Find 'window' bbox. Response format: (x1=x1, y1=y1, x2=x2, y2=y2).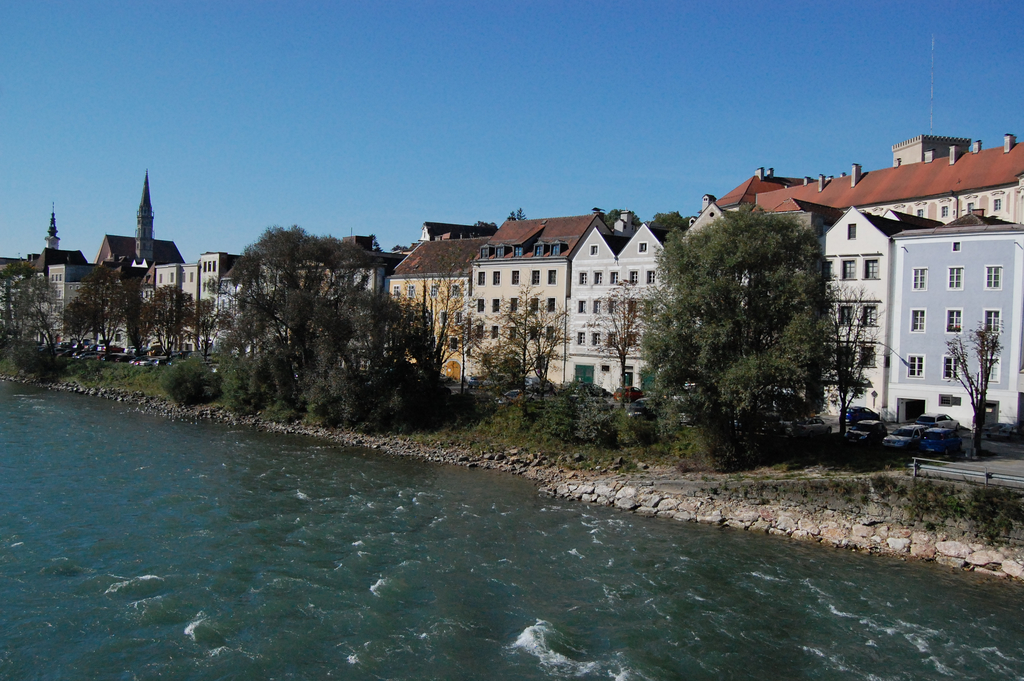
(x1=513, y1=269, x2=518, y2=283).
